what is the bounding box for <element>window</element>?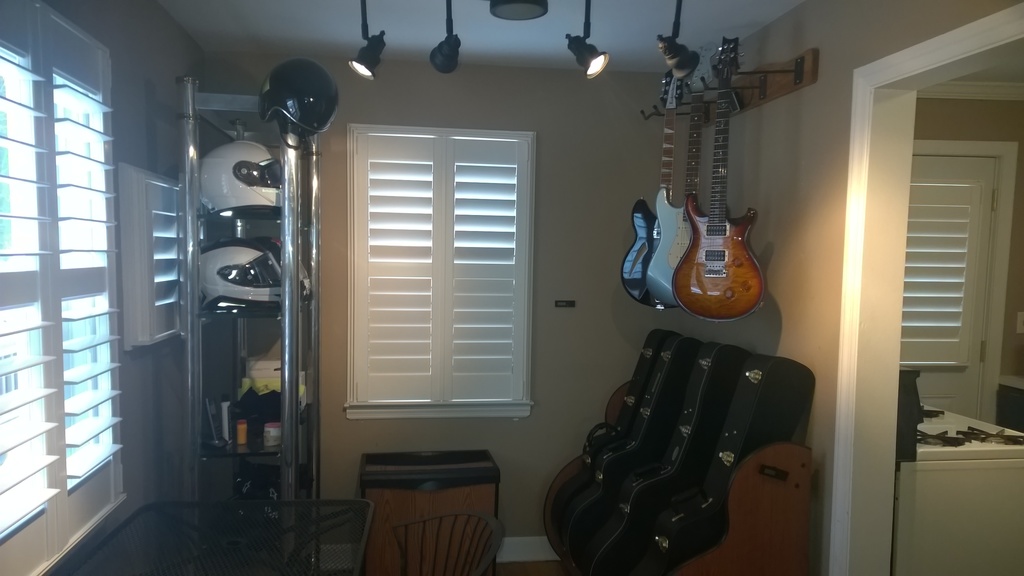
bbox=(342, 131, 536, 419).
